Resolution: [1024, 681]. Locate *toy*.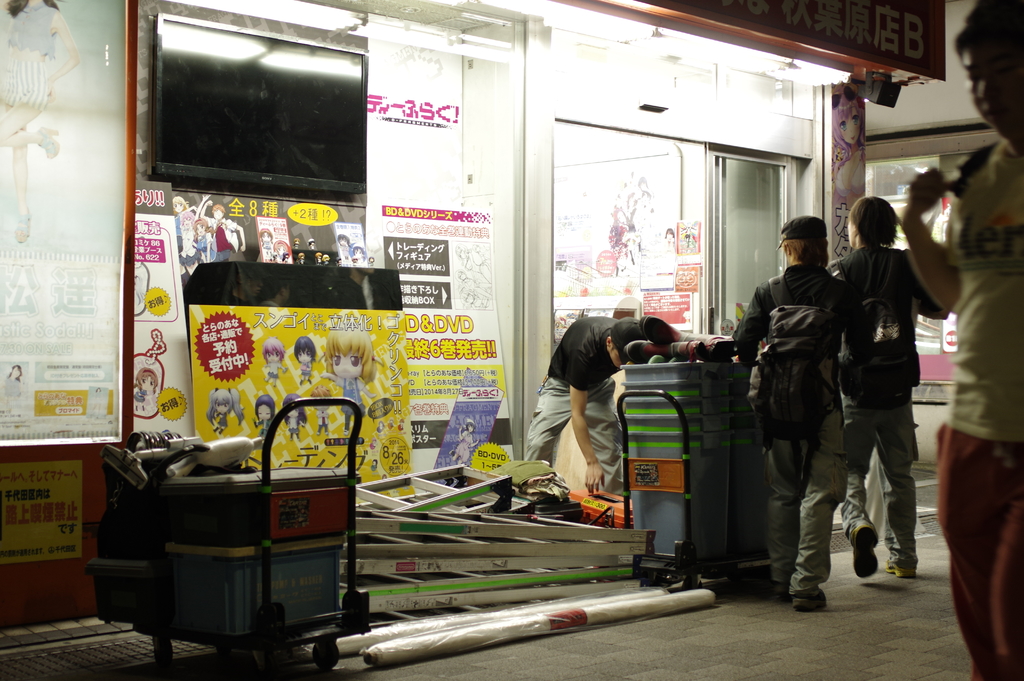
rect(282, 394, 316, 447).
